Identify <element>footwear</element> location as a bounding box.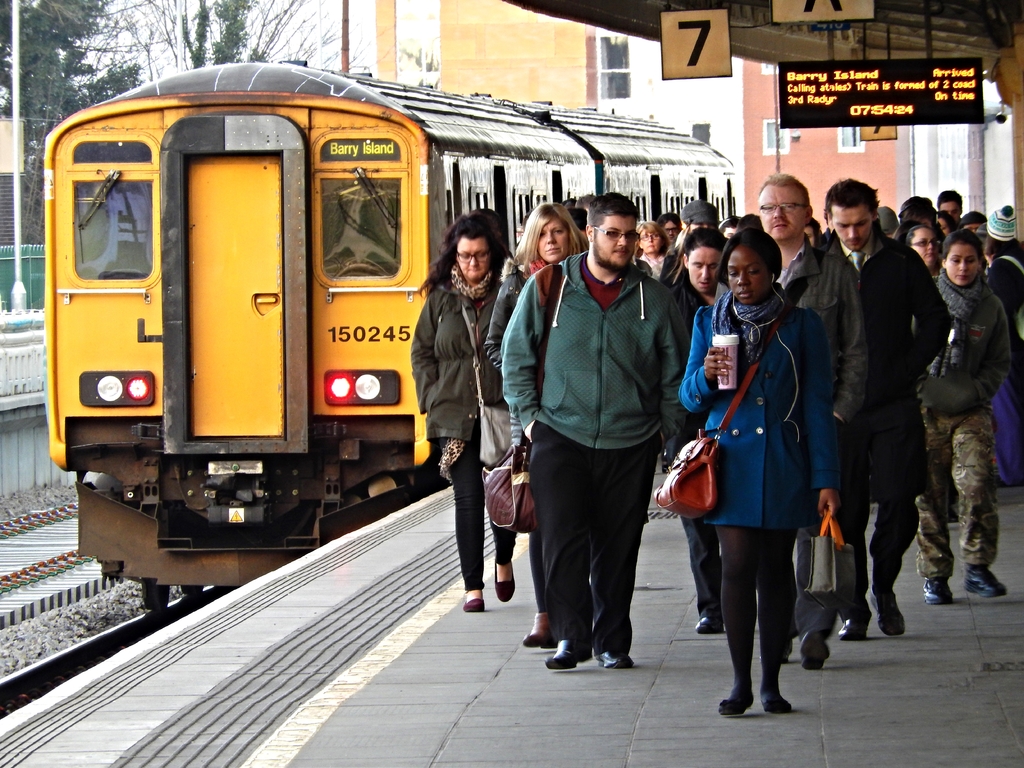
[left=758, top=695, right=792, bottom=715].
